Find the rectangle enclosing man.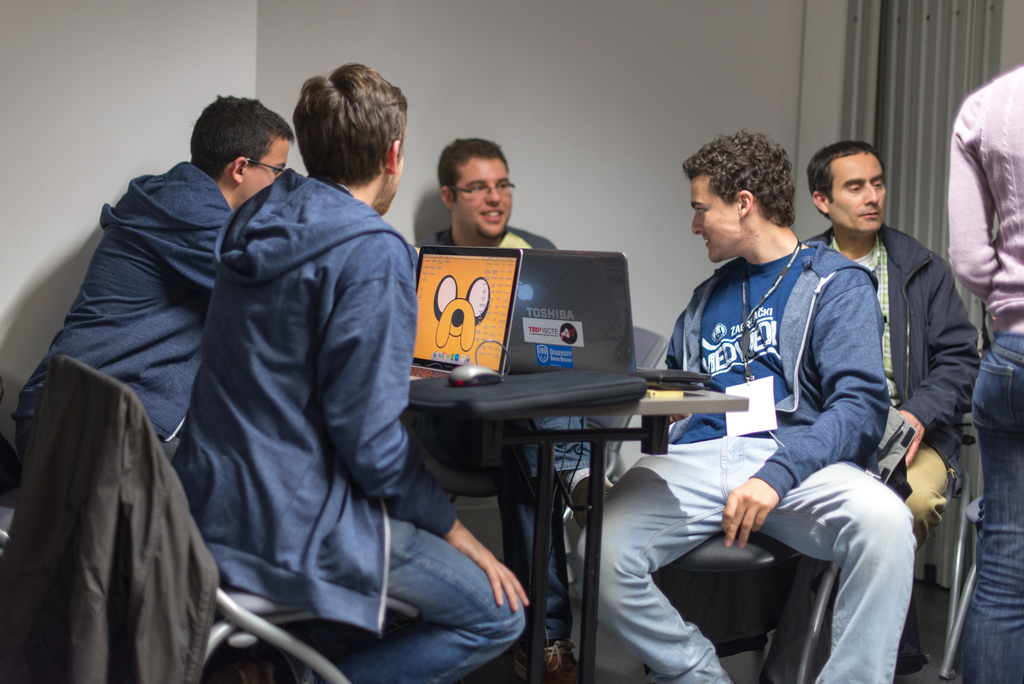
[406, 131, 563, 259].
